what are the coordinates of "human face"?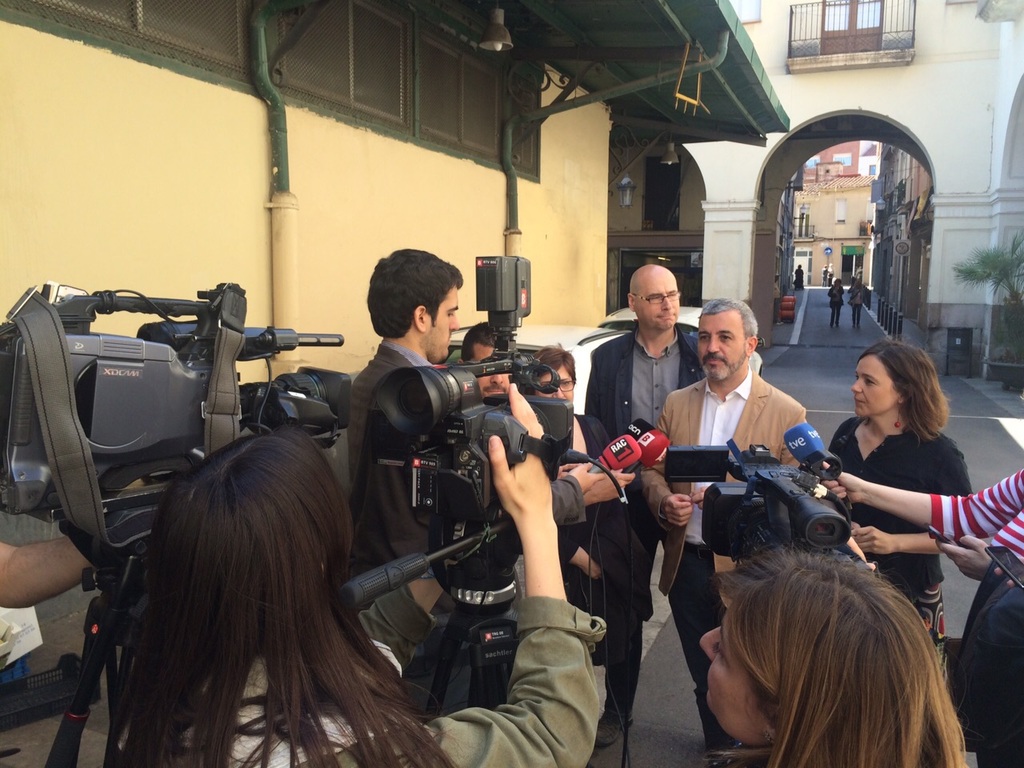
left=475, top=346, right=510, bottom=399.
